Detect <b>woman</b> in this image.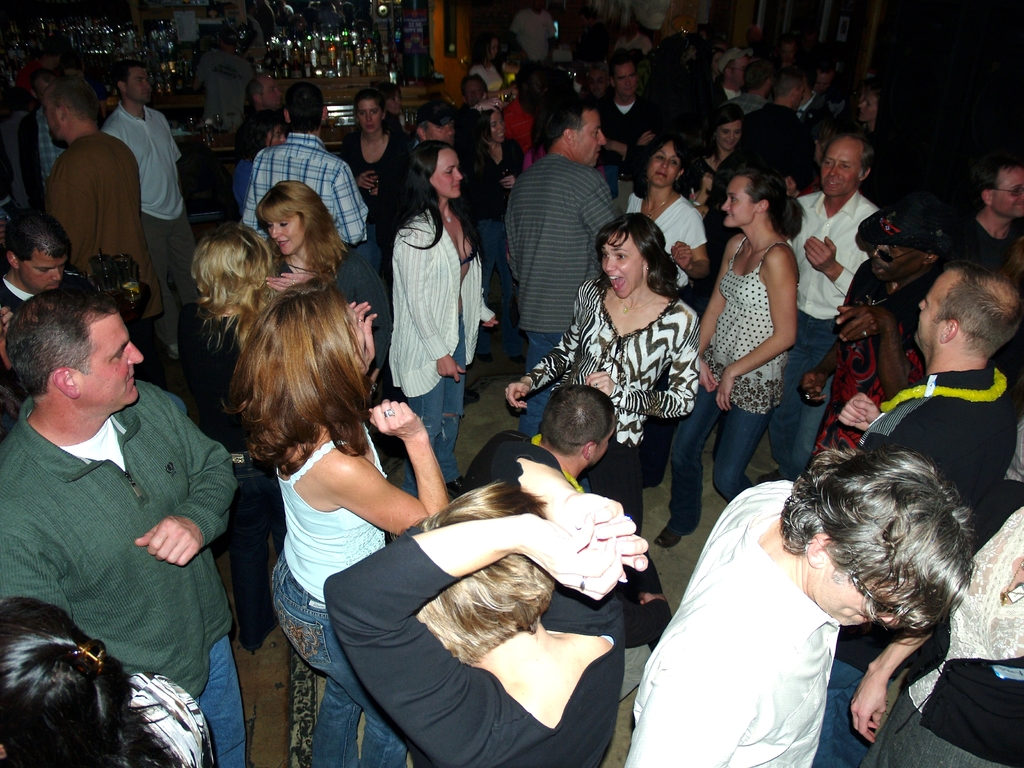
Detection: <region>0, 599, 223, 767</region>.
